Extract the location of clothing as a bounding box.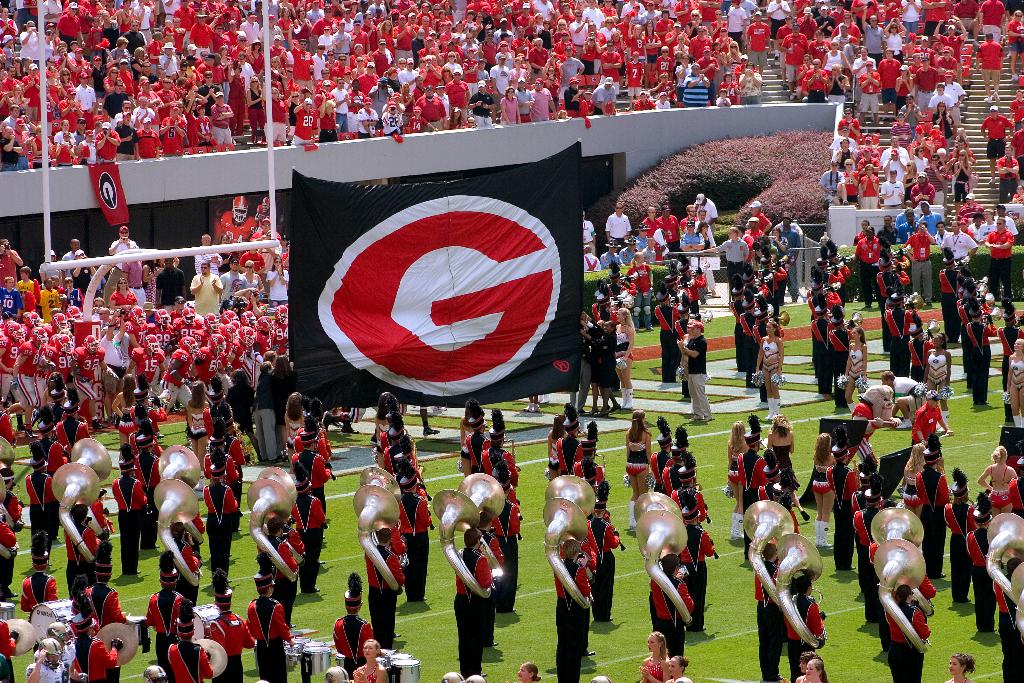
(x1=911, y1=405, x2=941, y2=444).
